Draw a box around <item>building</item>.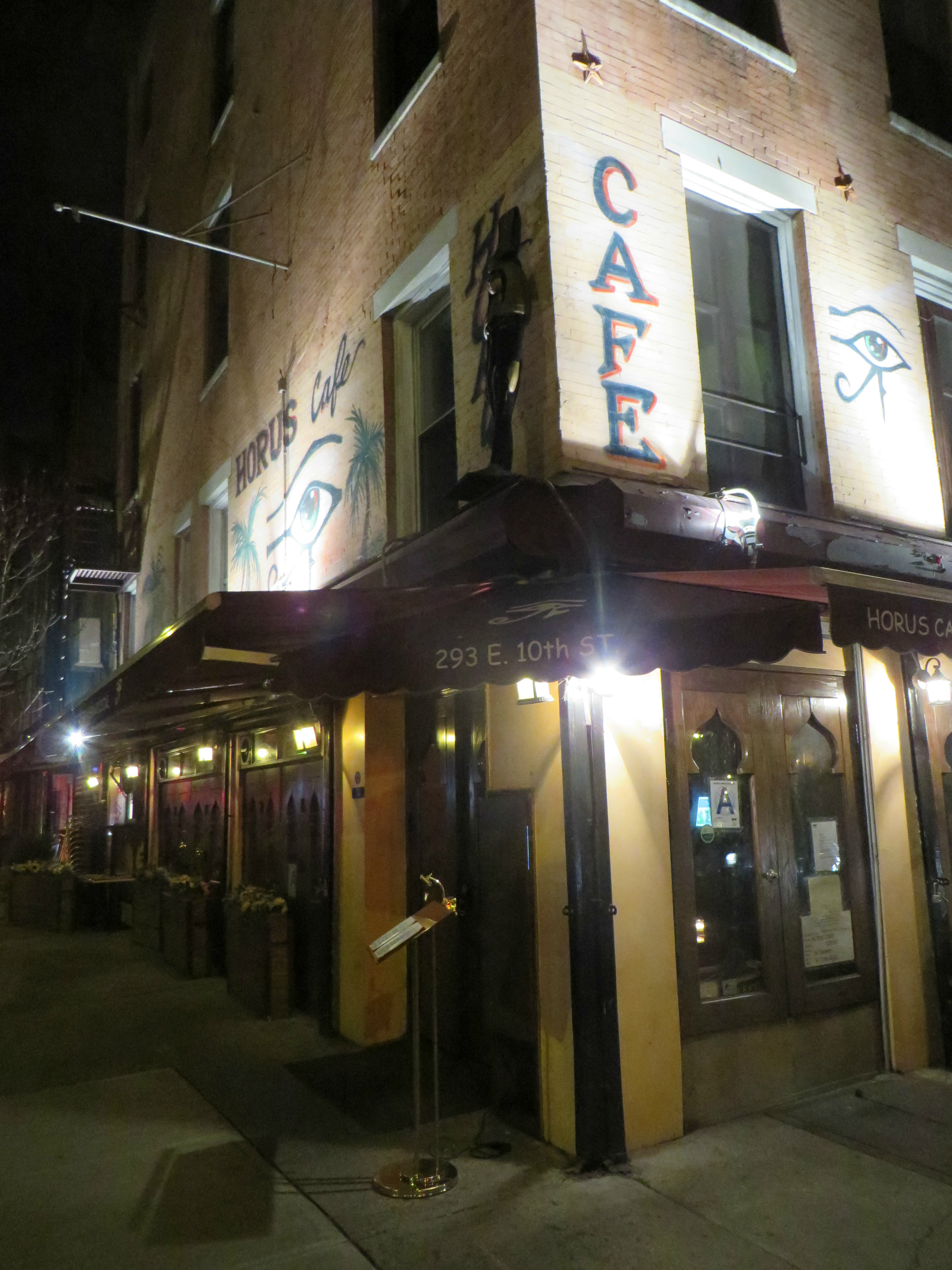
l=0, t=154, r=41, b=273.
